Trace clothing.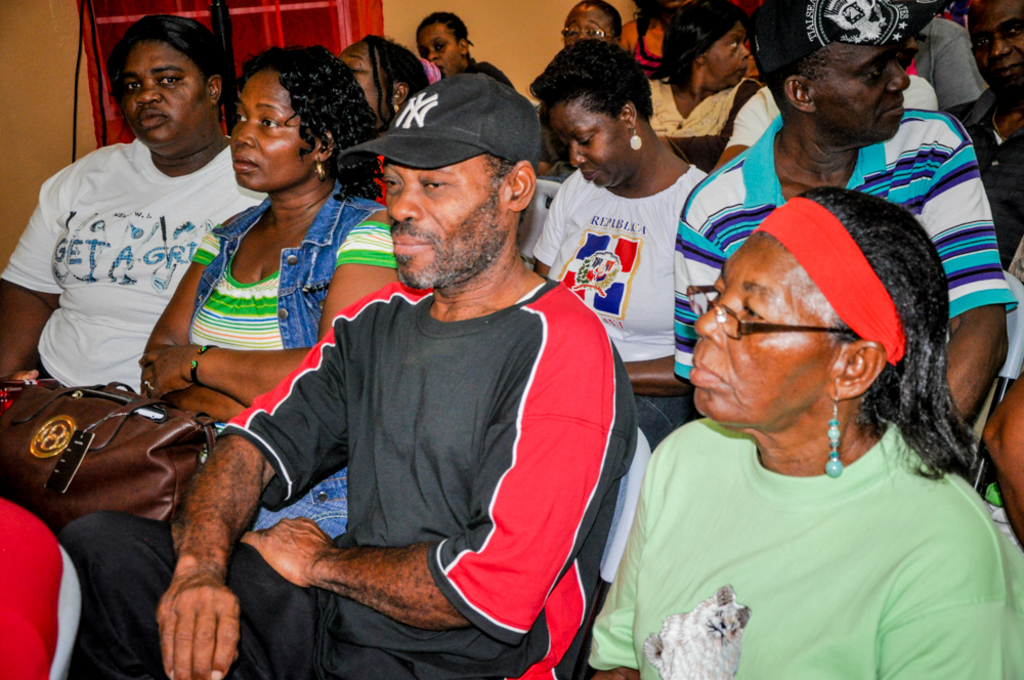
Traced to select_region(652, 73, 780, 152).
